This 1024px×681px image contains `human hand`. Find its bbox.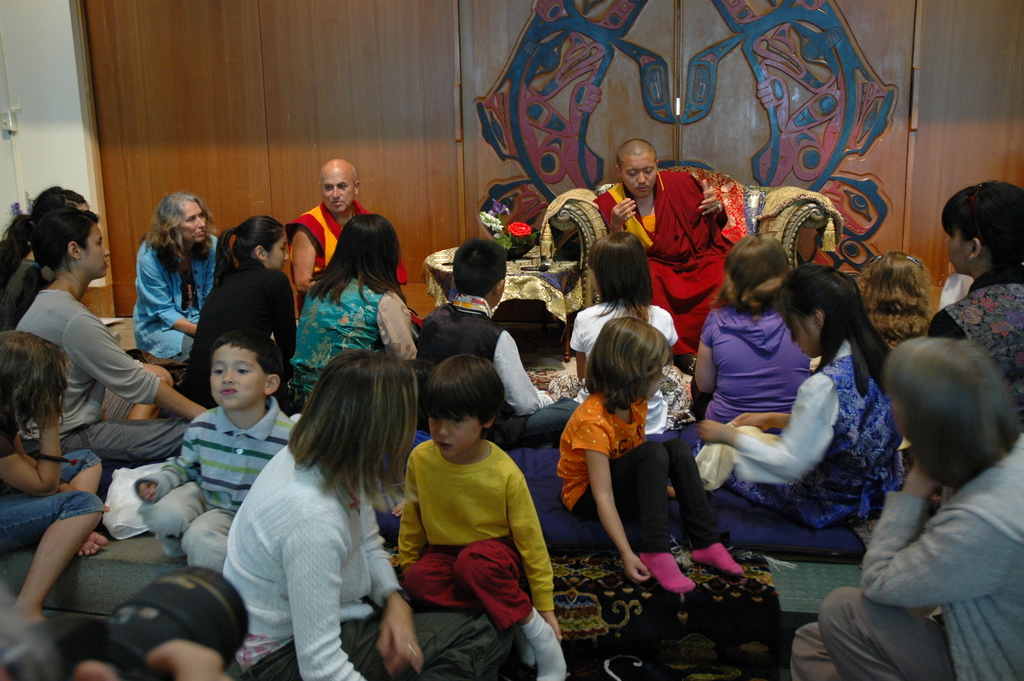
left=542, top=612, right=563, bottom=640.
